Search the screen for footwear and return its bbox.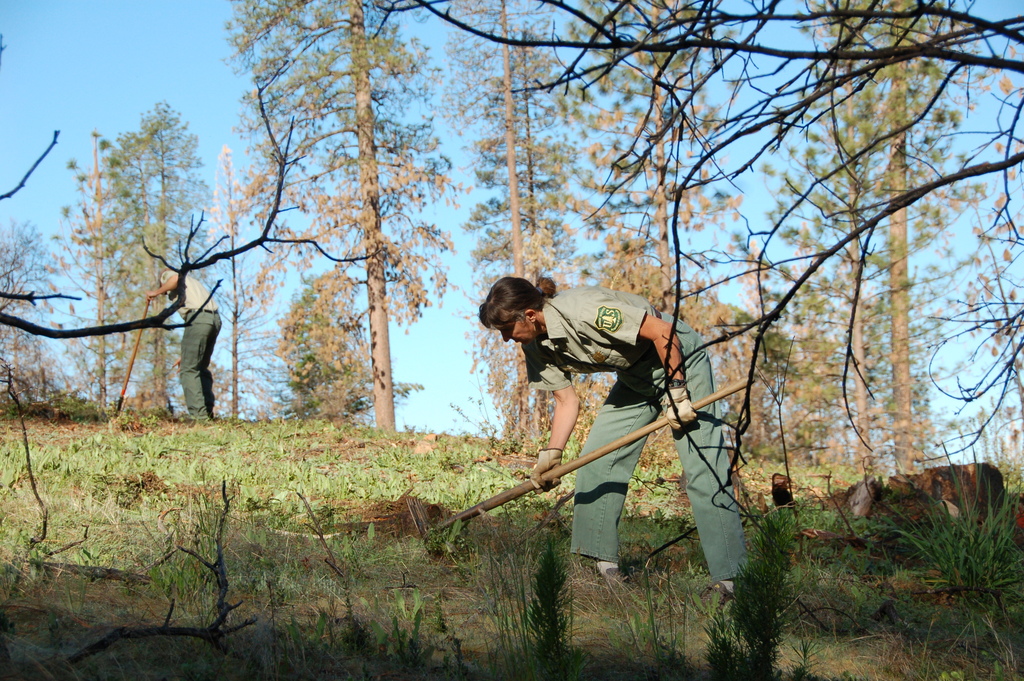
Found: Rect(694, 581, 735, 609).
